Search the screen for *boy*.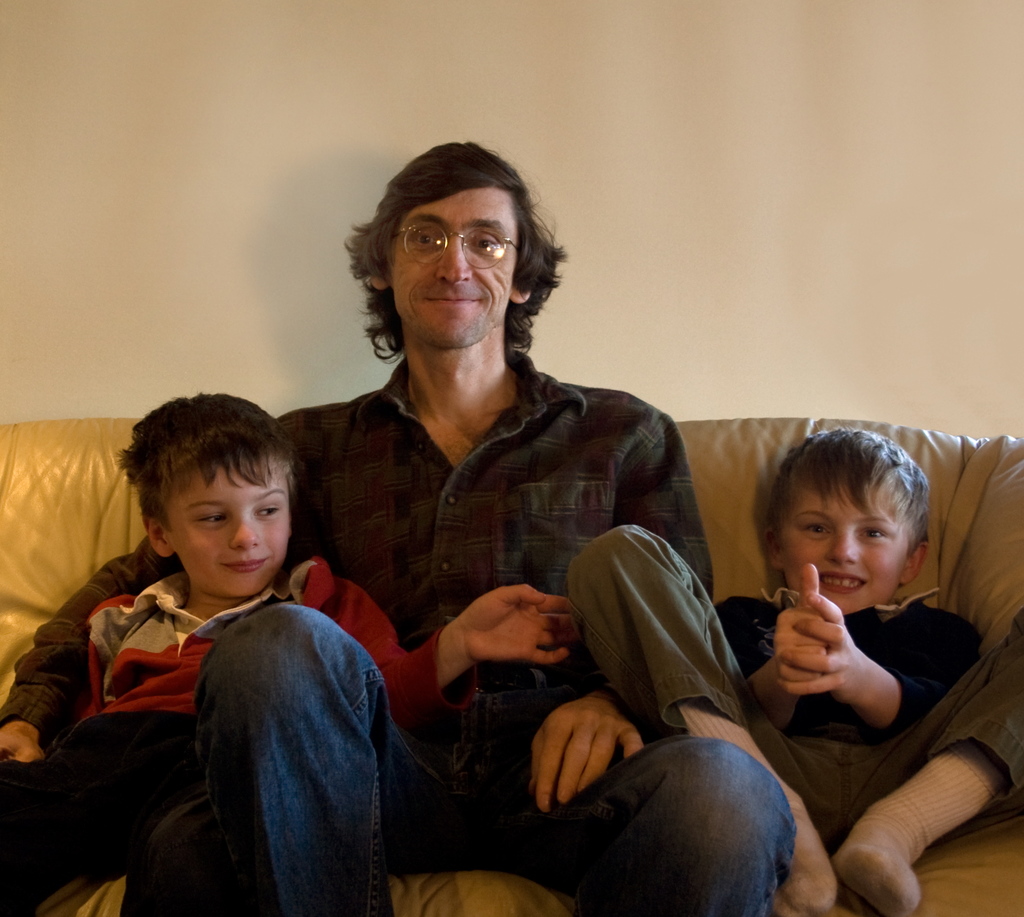
Found at rect(568, 427, 1023, 916).
